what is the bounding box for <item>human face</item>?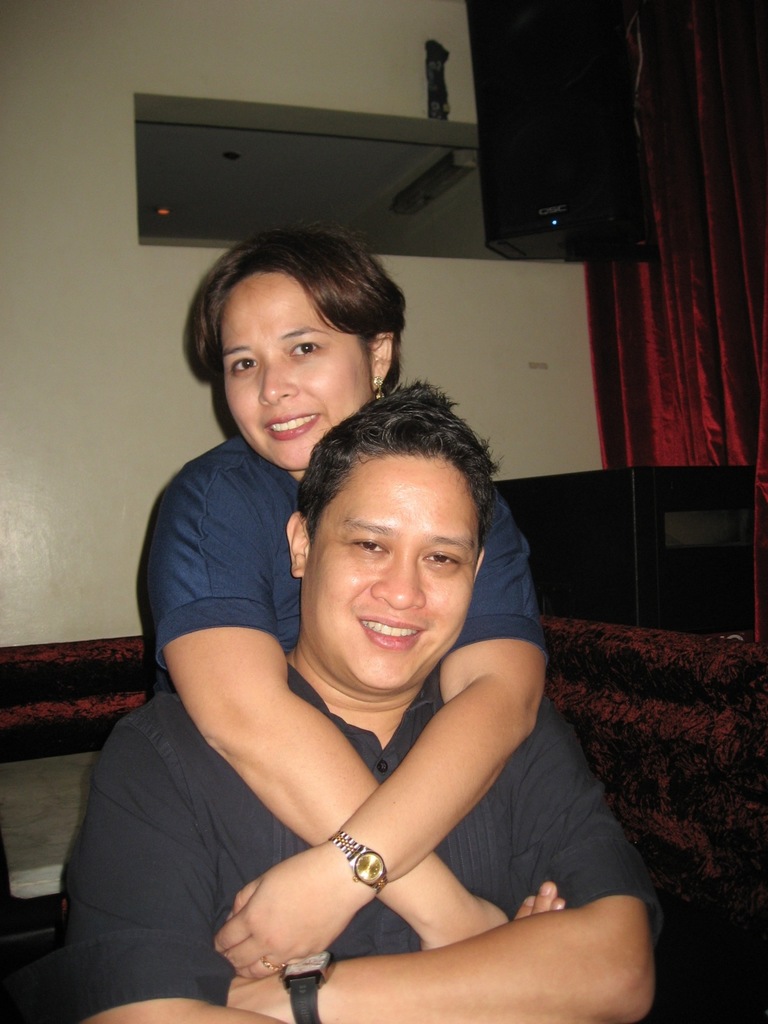
(left=220, top=279, right=371, bottom=468).
